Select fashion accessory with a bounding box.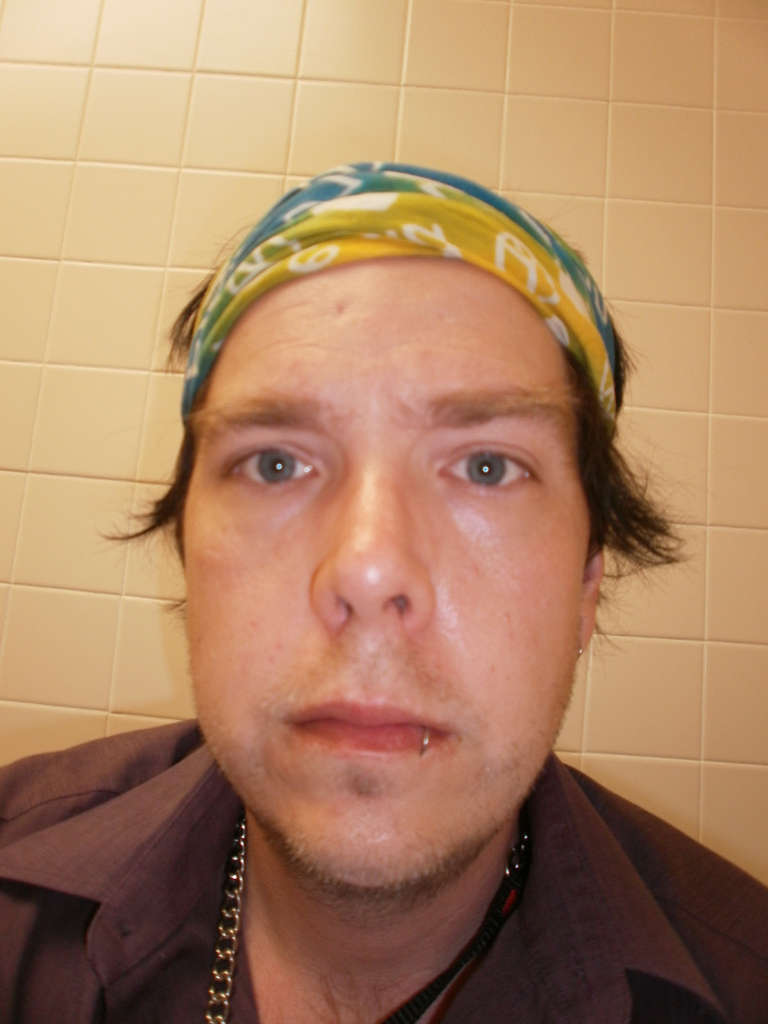
Rect(203, 810, 520, 1023).
